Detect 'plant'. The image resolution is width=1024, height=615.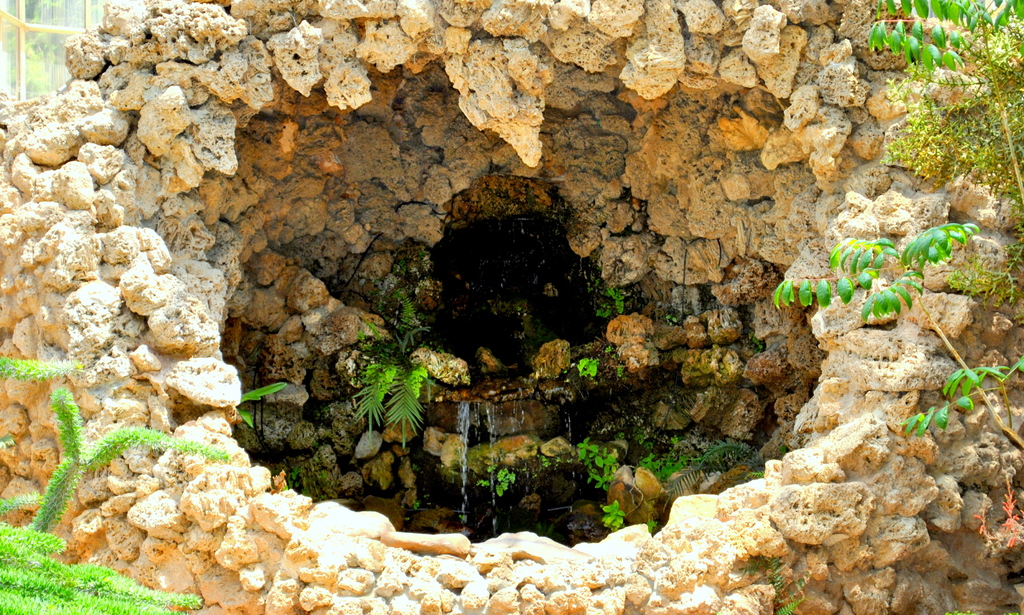
616:369:623:379.
